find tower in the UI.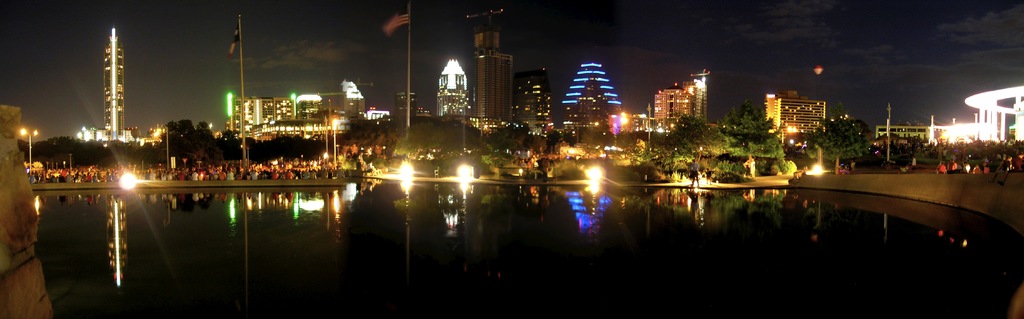
UI element at <region>100, 22, 126, 139</region>.
